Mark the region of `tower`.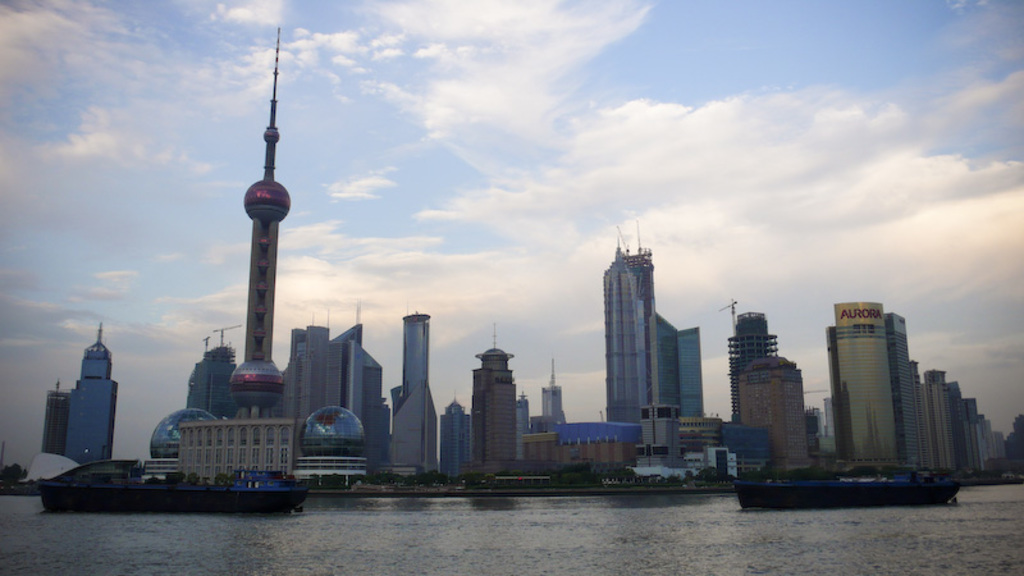
Region: 201, 32, 314, 429.
